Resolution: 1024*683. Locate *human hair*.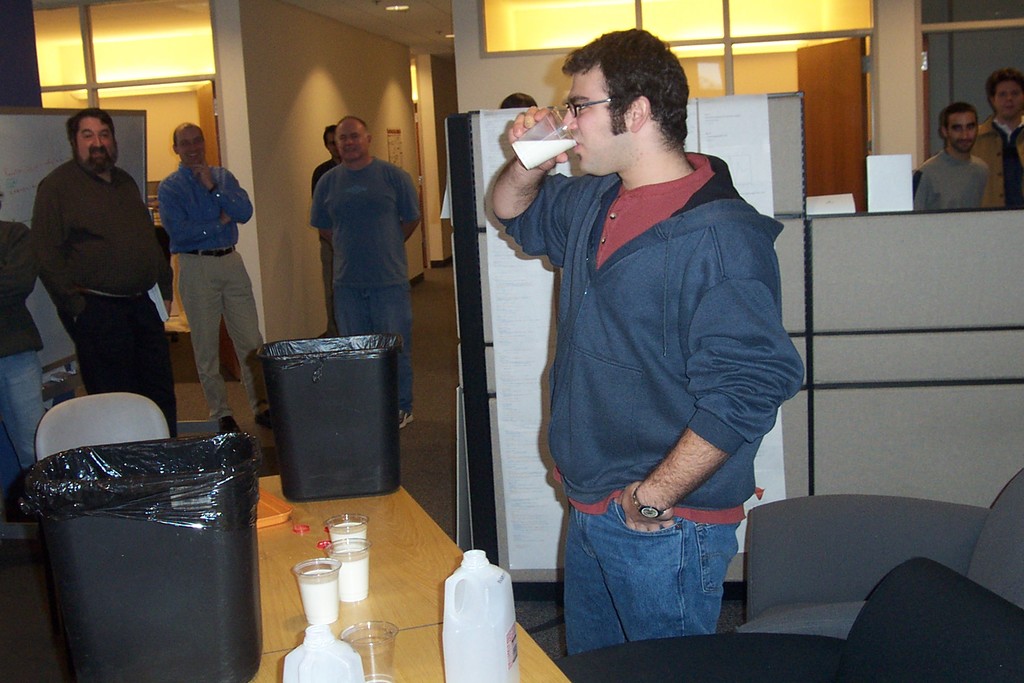
175,122,204,147.
